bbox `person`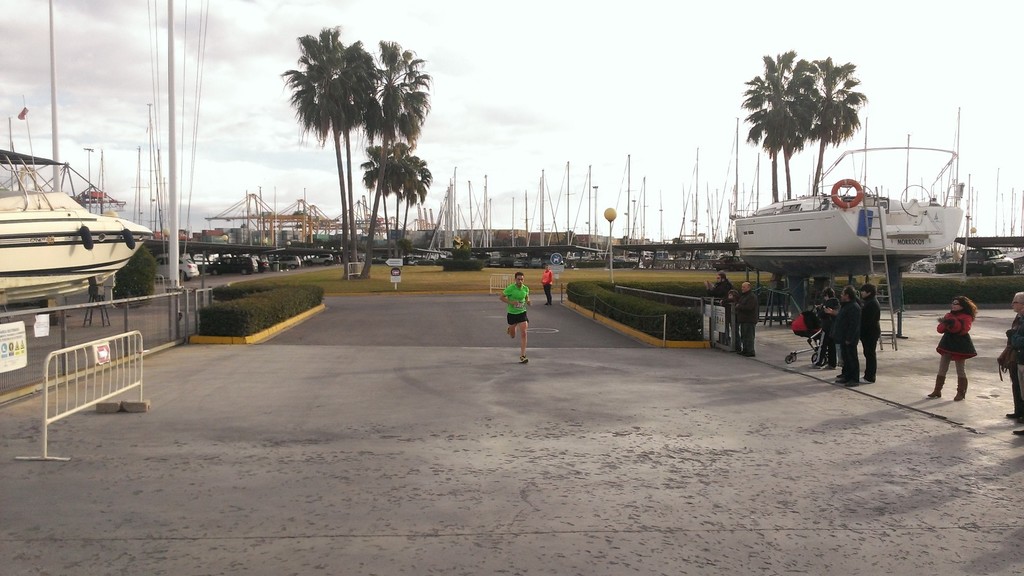
locate(539, 262, 556, 303)
